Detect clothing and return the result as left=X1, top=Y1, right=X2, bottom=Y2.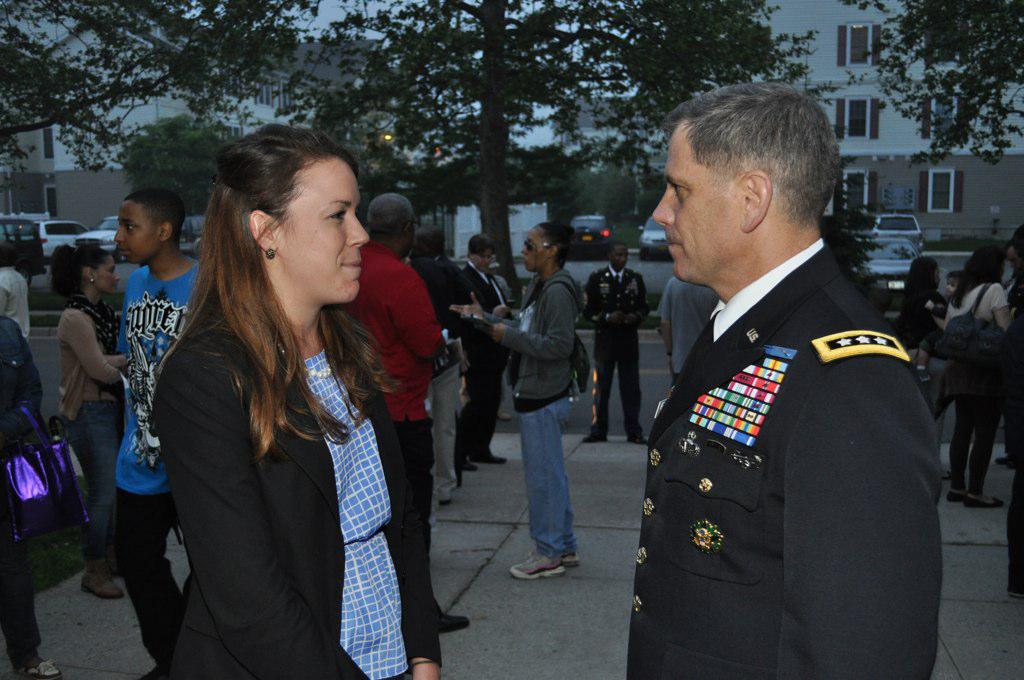
left=583, top=261, right=654, bottom=435.
